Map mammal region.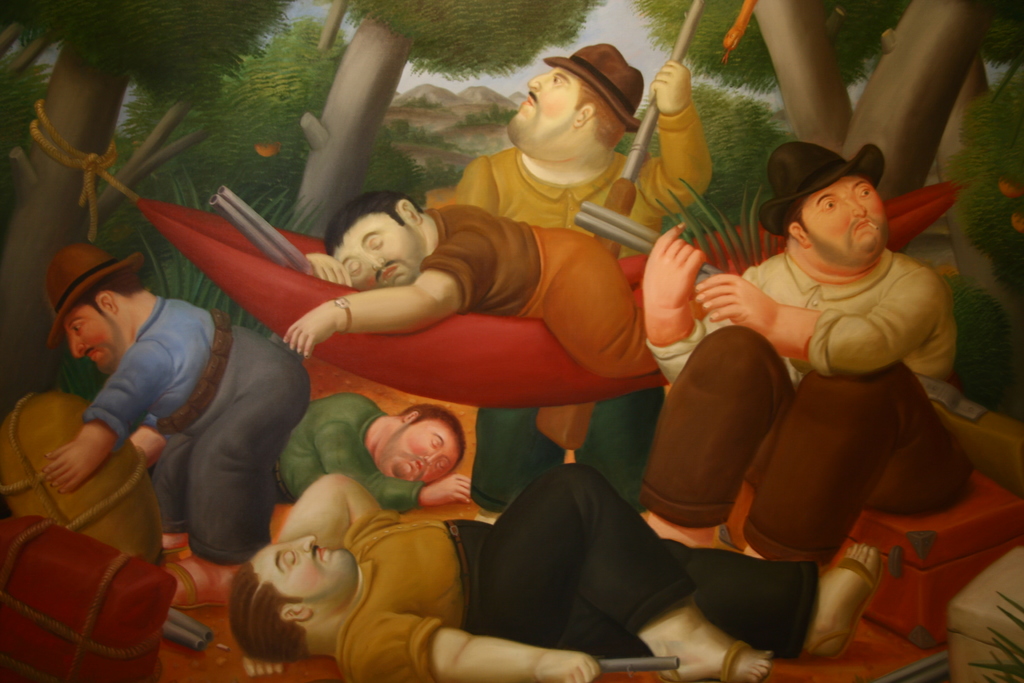
Mapped to rect(281, 192, 659, 385).
